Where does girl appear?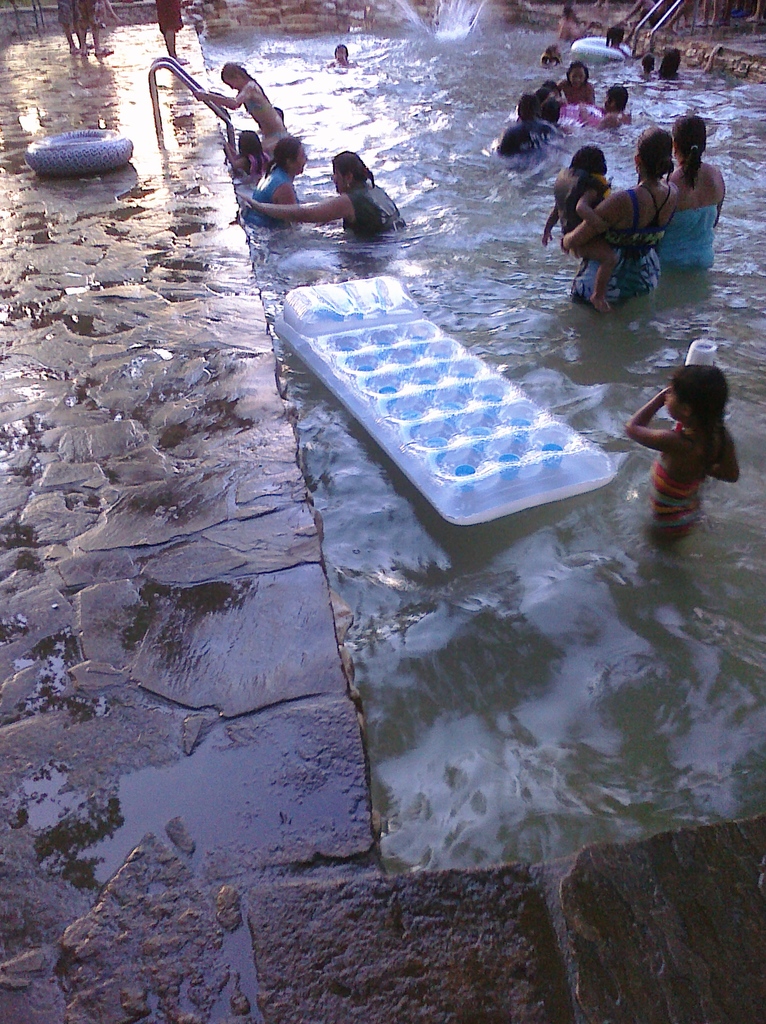
Appears at 617 365 741 550.
